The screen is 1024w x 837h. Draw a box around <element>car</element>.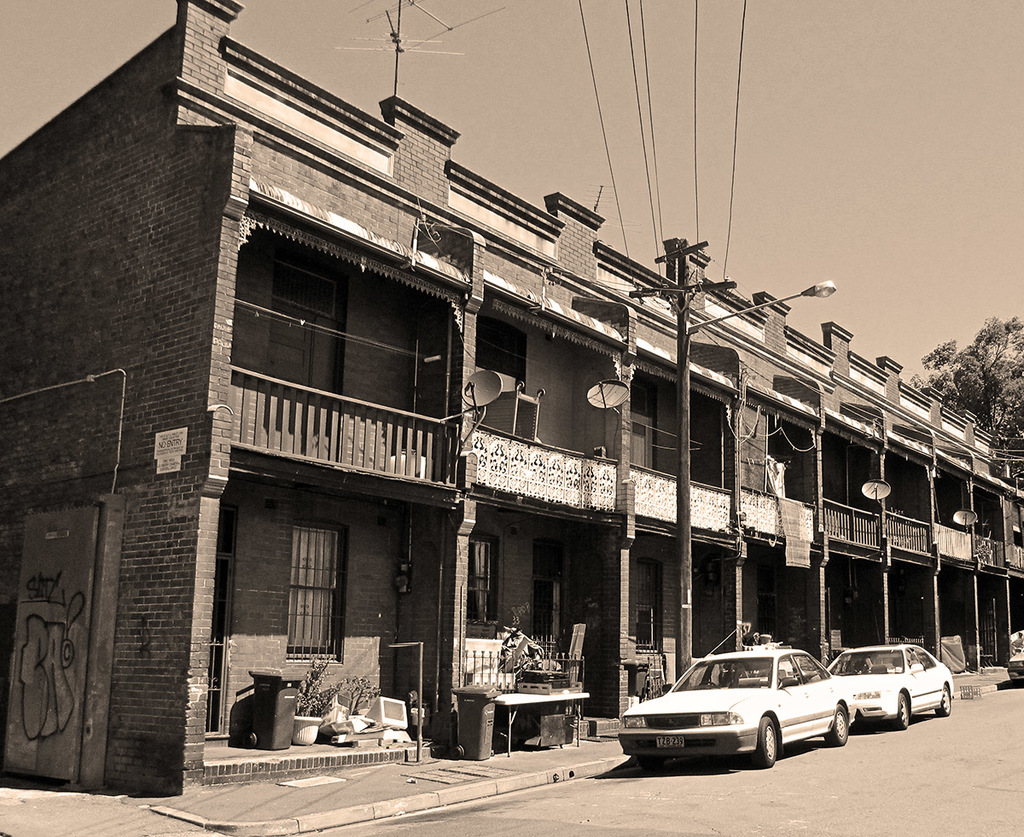
box(619, 642, 855, 769).
